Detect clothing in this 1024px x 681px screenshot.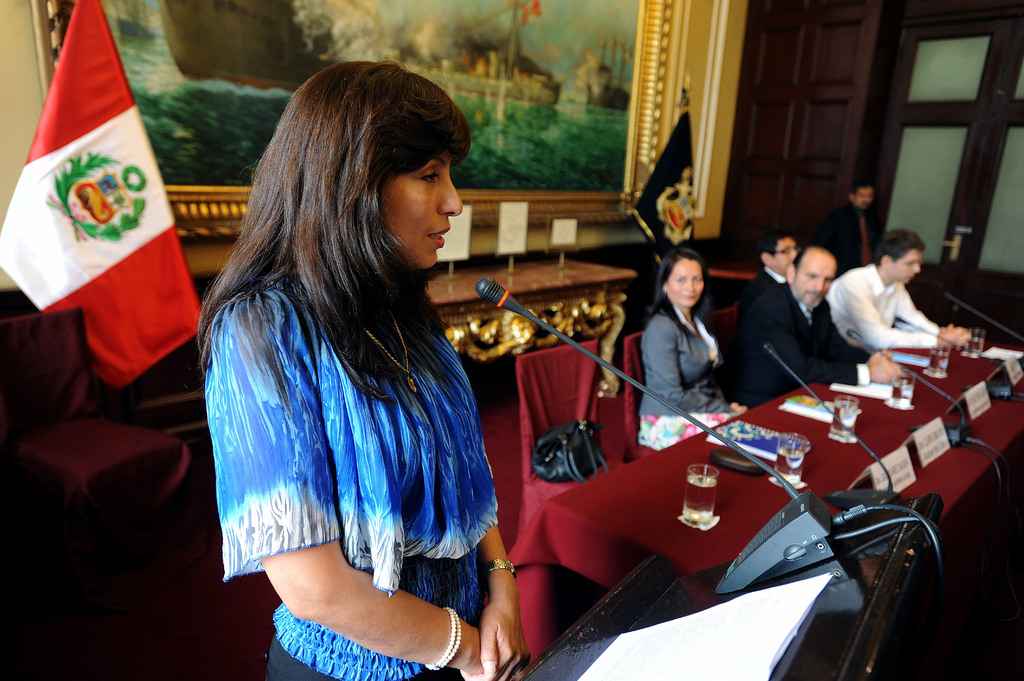
Detection: Rect(206, 274, 500, 680).
